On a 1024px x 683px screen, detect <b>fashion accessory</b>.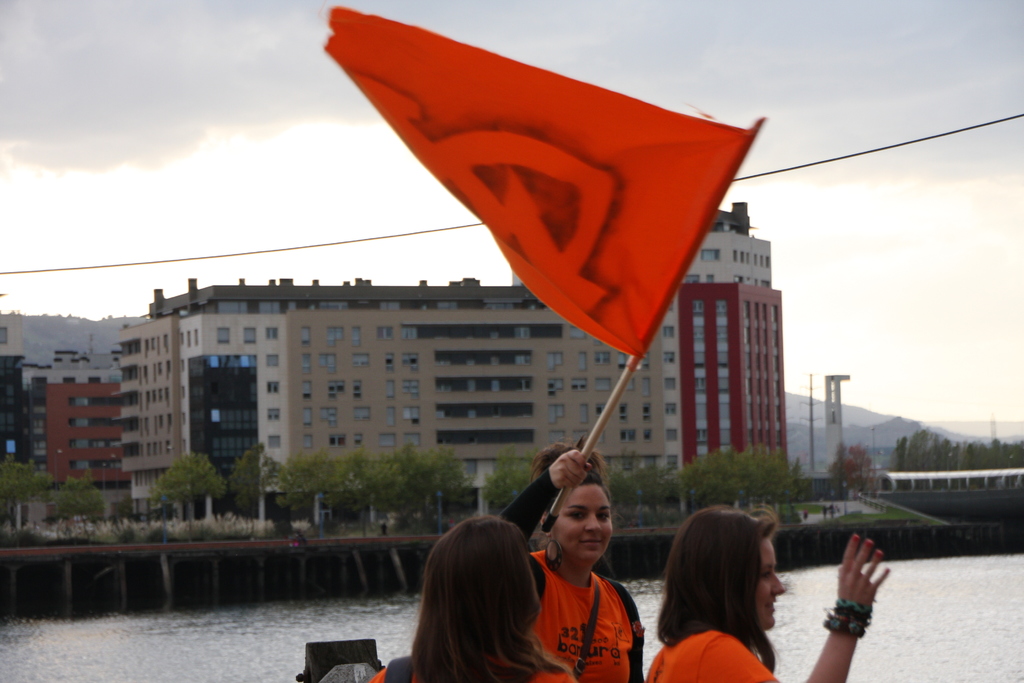
select_region(575, 578, 600, 678).
